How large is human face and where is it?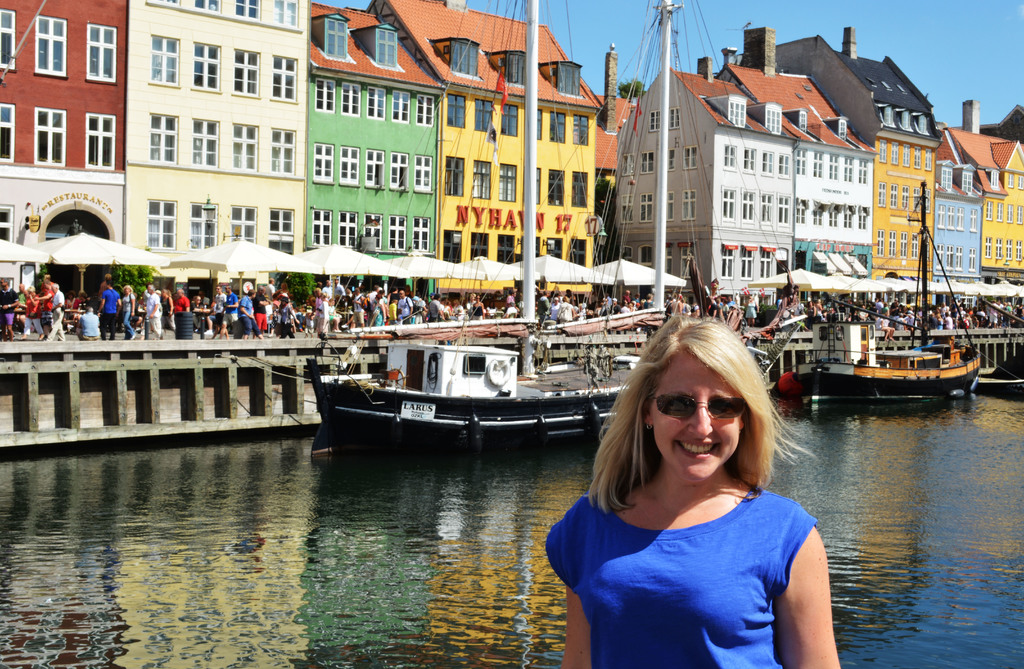
Bounding box: (647,350,741,479).
